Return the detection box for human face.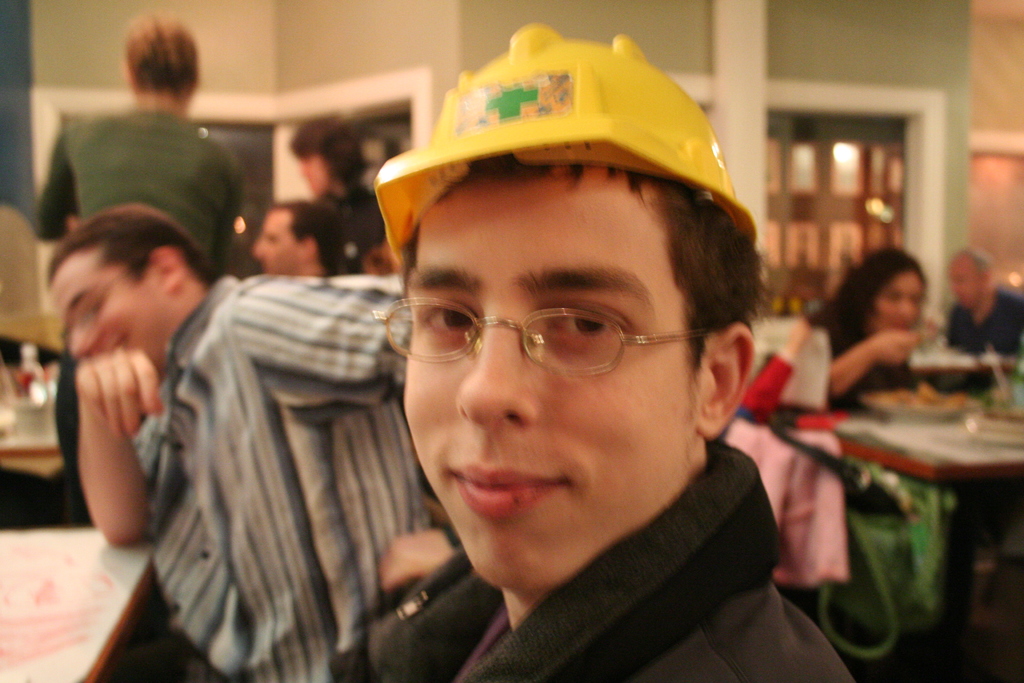
(x1=399, y1=165, x2=709, y2=588).
